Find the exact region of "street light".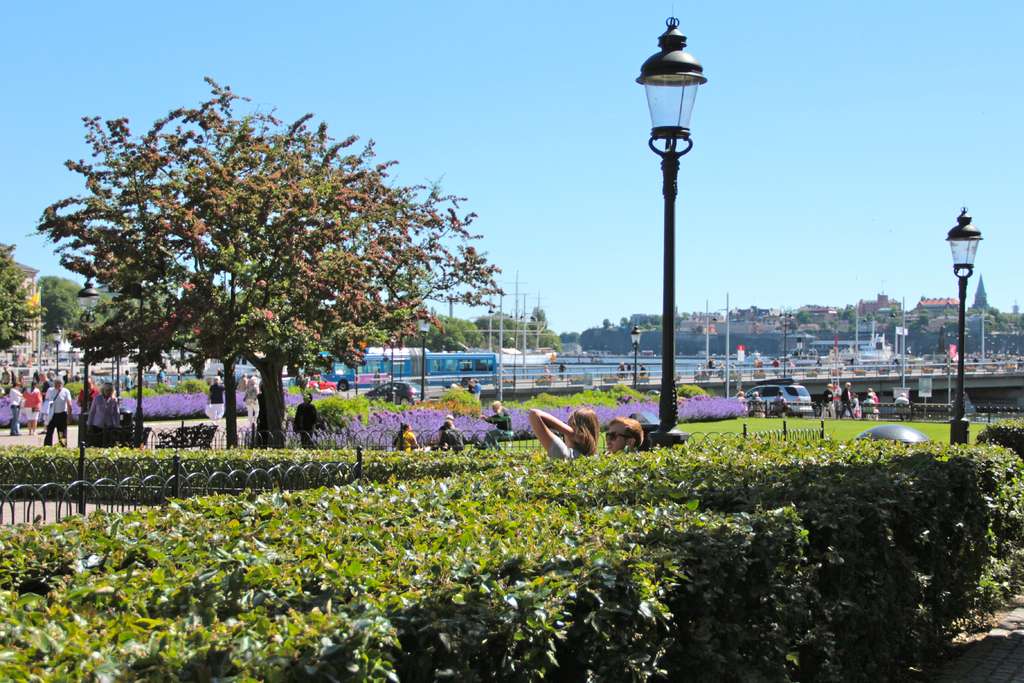
Exact region: 632,325,642,391.
